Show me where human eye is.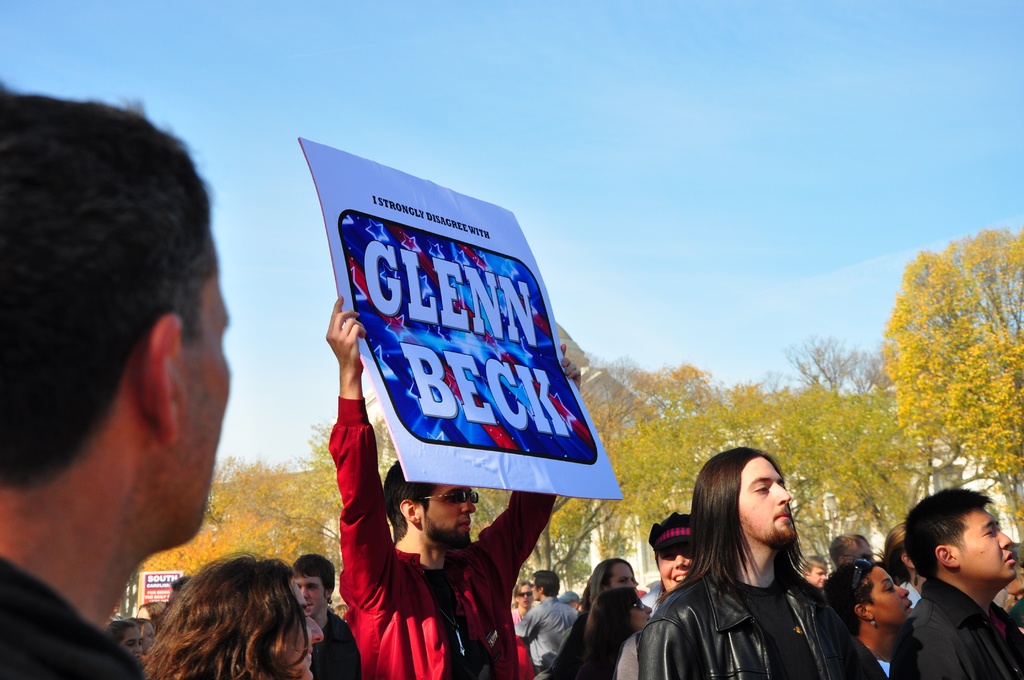
human eye is at [621, 578, 628, 583].
